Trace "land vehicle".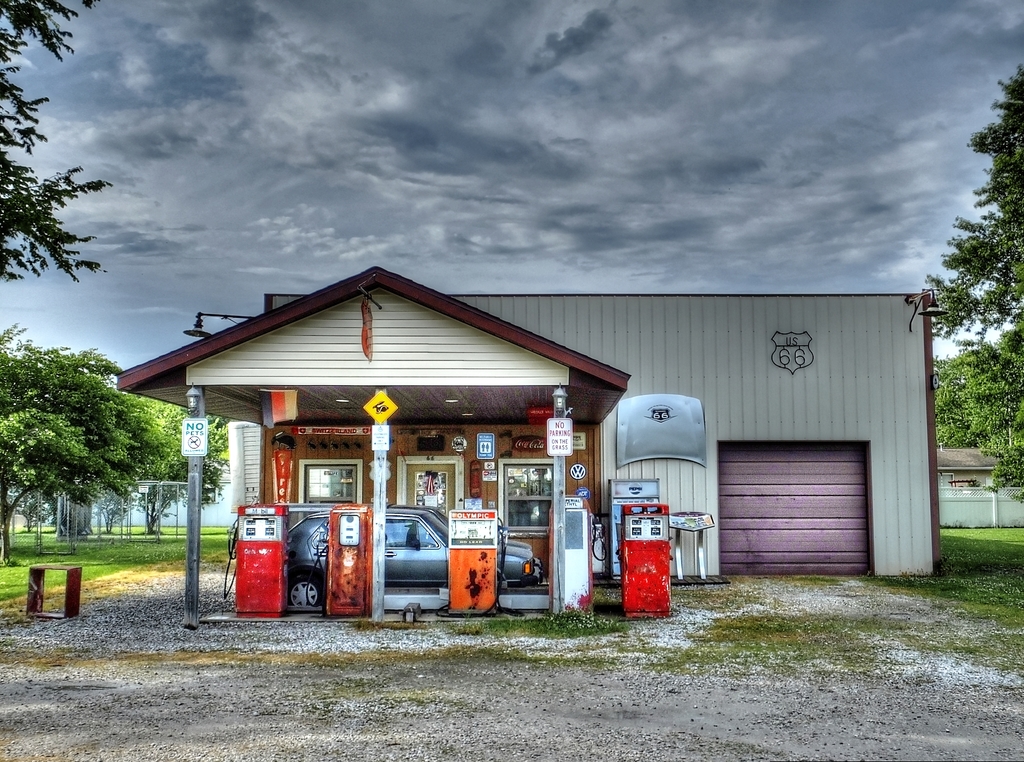
Traced to detection(385, 504, 541, 567).
